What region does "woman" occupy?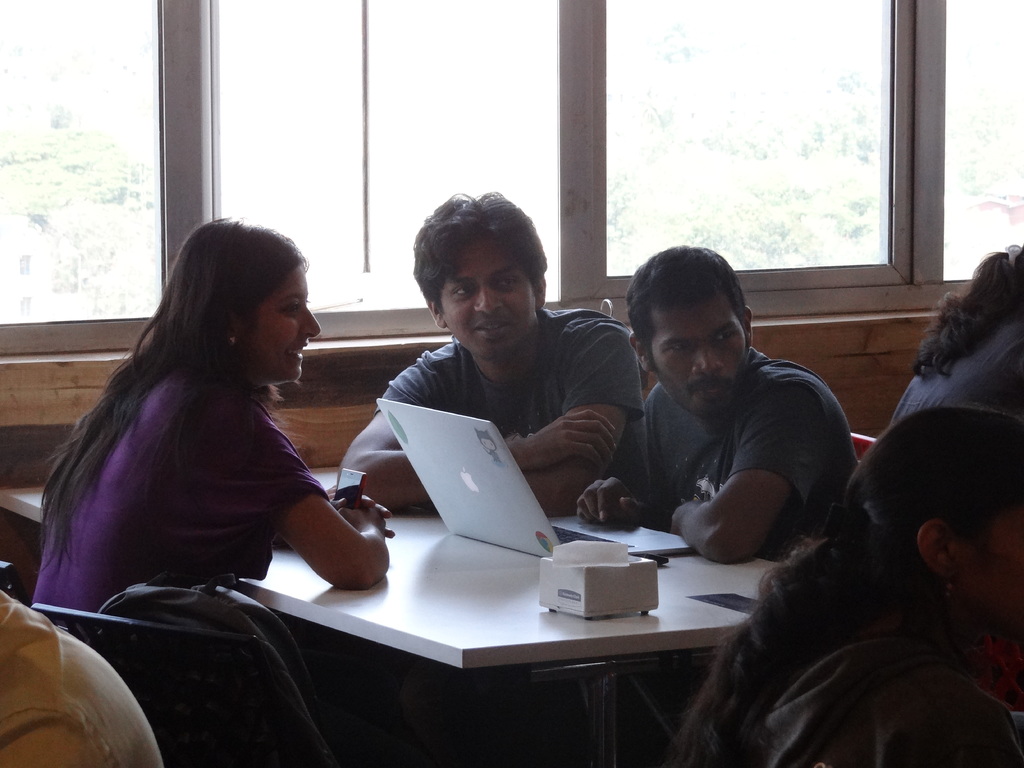
35/216/403/666.
